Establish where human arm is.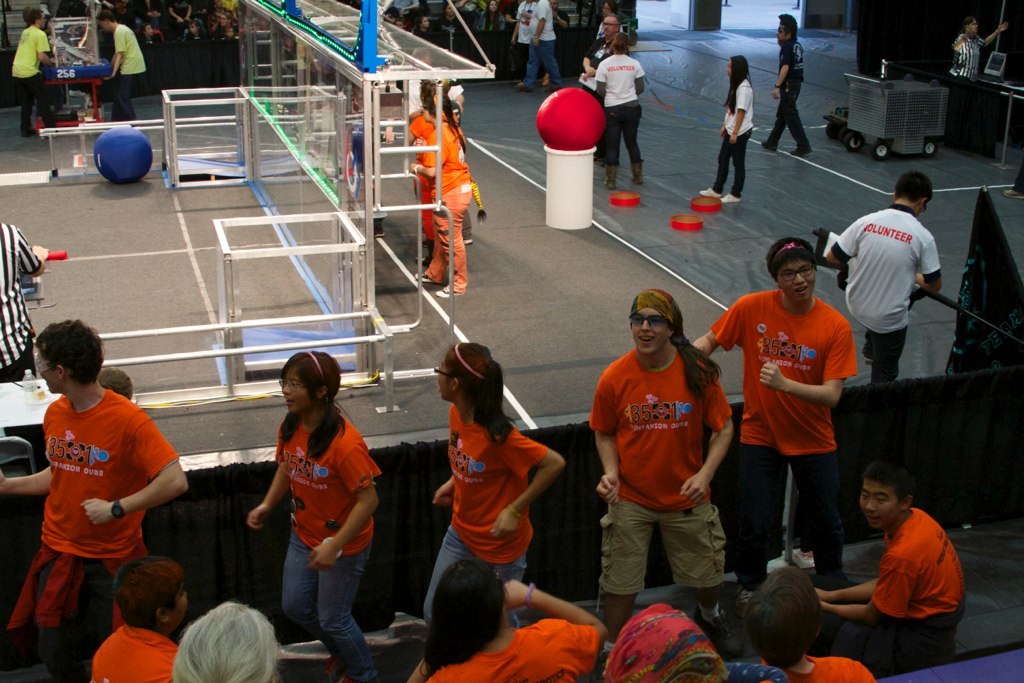
Established at [819,576,878,598].
